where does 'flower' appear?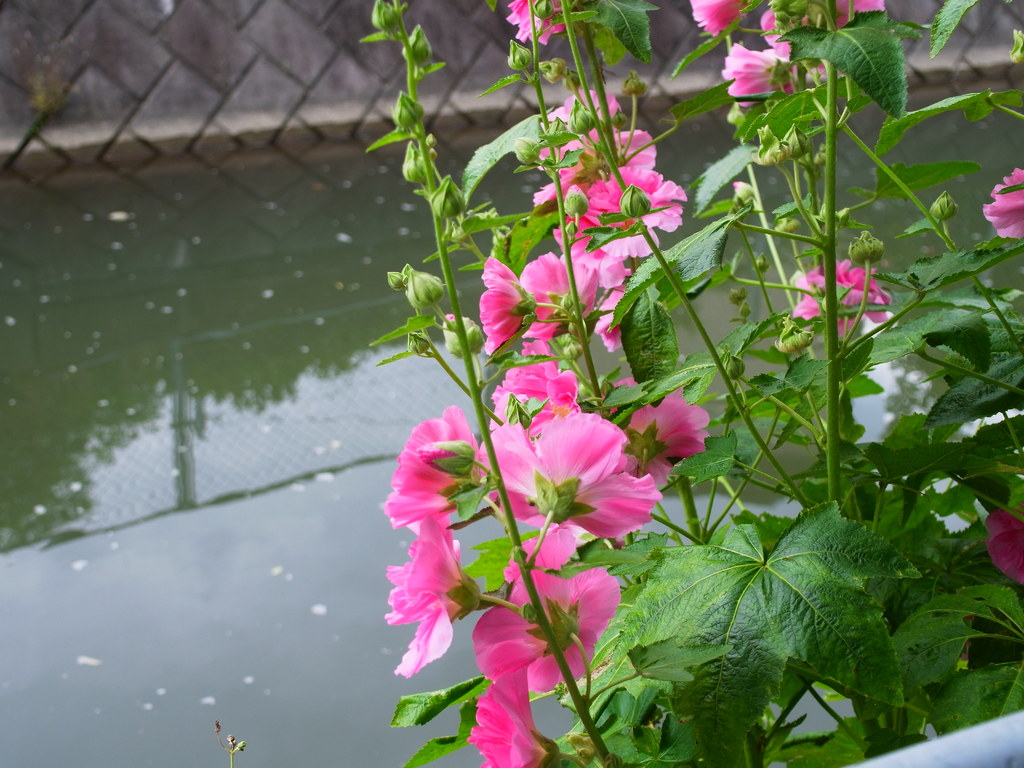
Appears at <box>979,165,1023,242</box>.
